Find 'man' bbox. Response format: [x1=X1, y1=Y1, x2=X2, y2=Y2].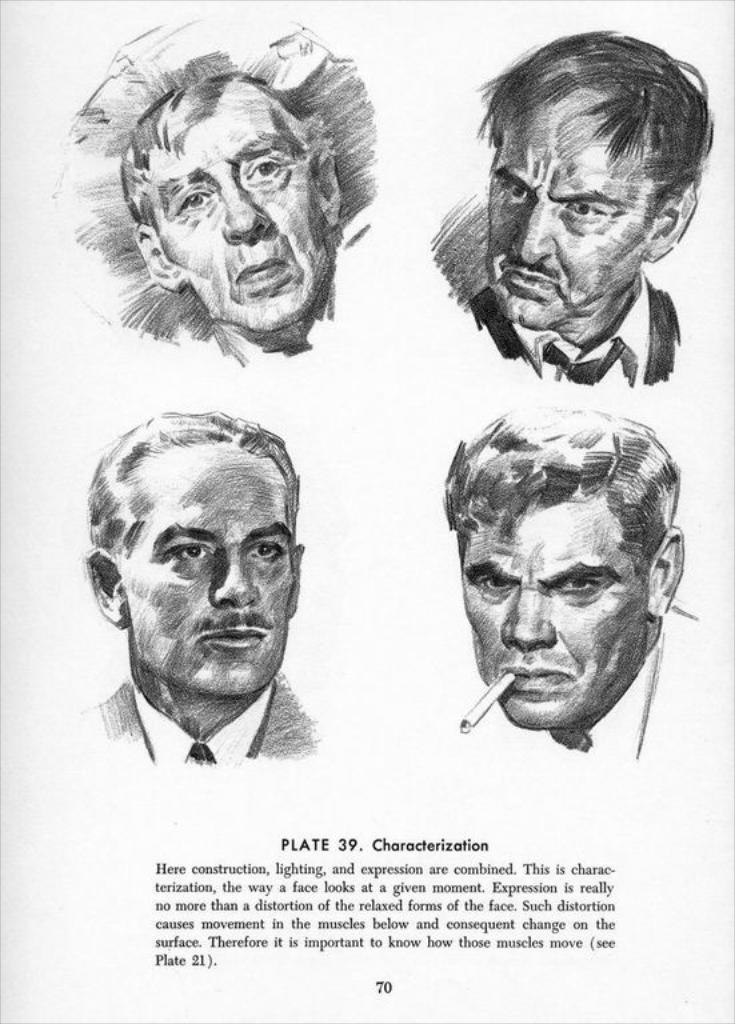
[x1=434, y1=21, x2=719, y2=388].
